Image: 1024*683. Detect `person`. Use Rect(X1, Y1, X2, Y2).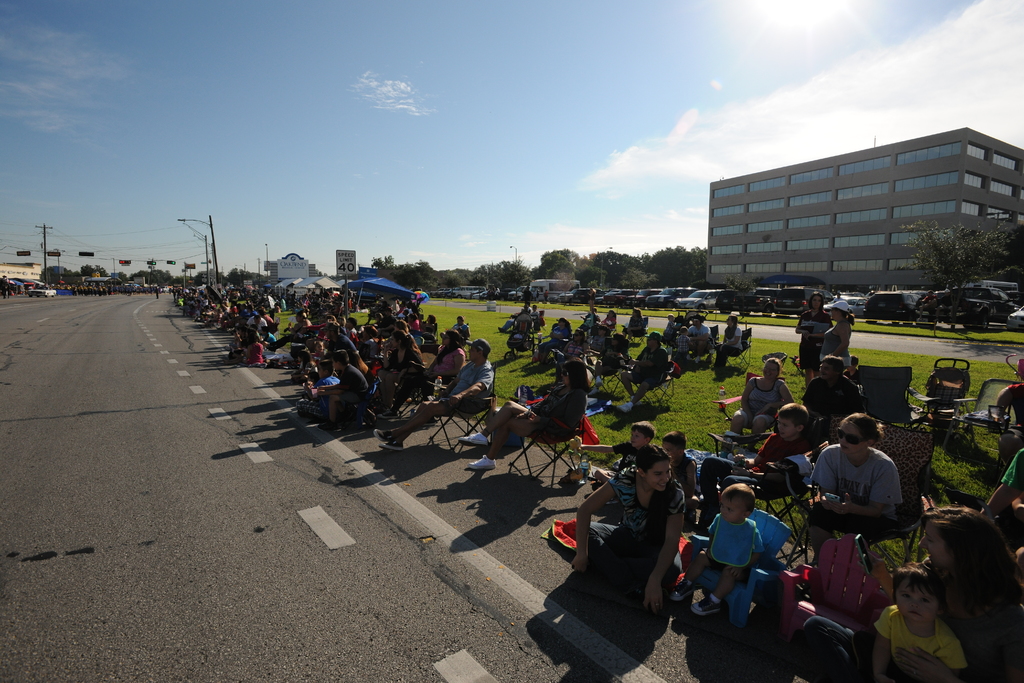
Rect(244, 338, 268, 366).
